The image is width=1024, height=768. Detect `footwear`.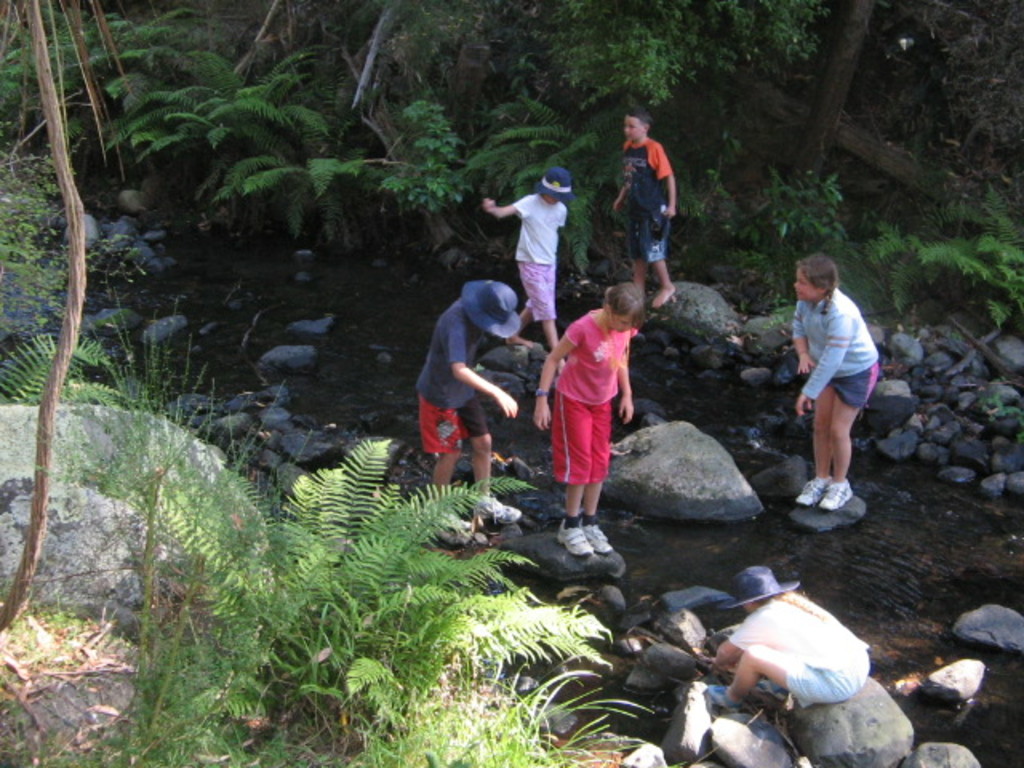
Detection: region(798, 480, 829, 506).
